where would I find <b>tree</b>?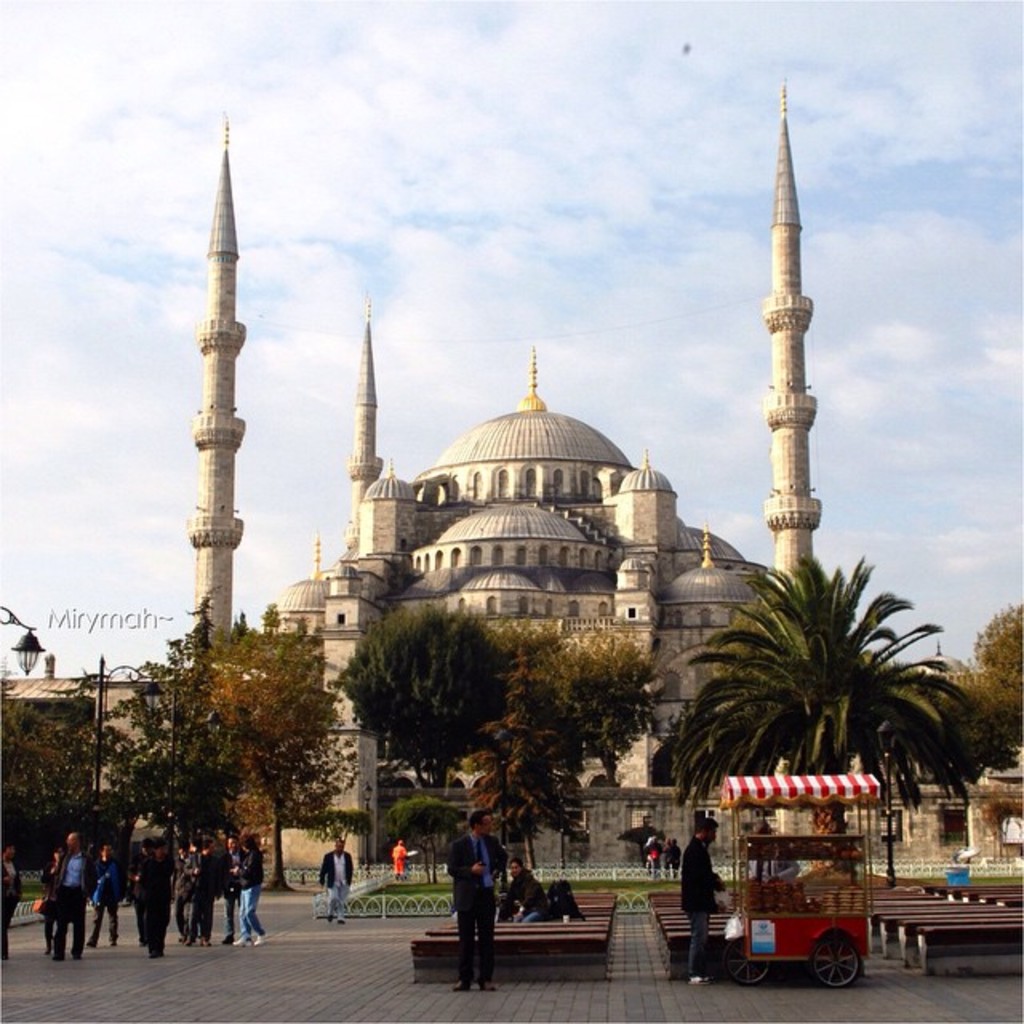
At locate(0, 678, 107, 875).
